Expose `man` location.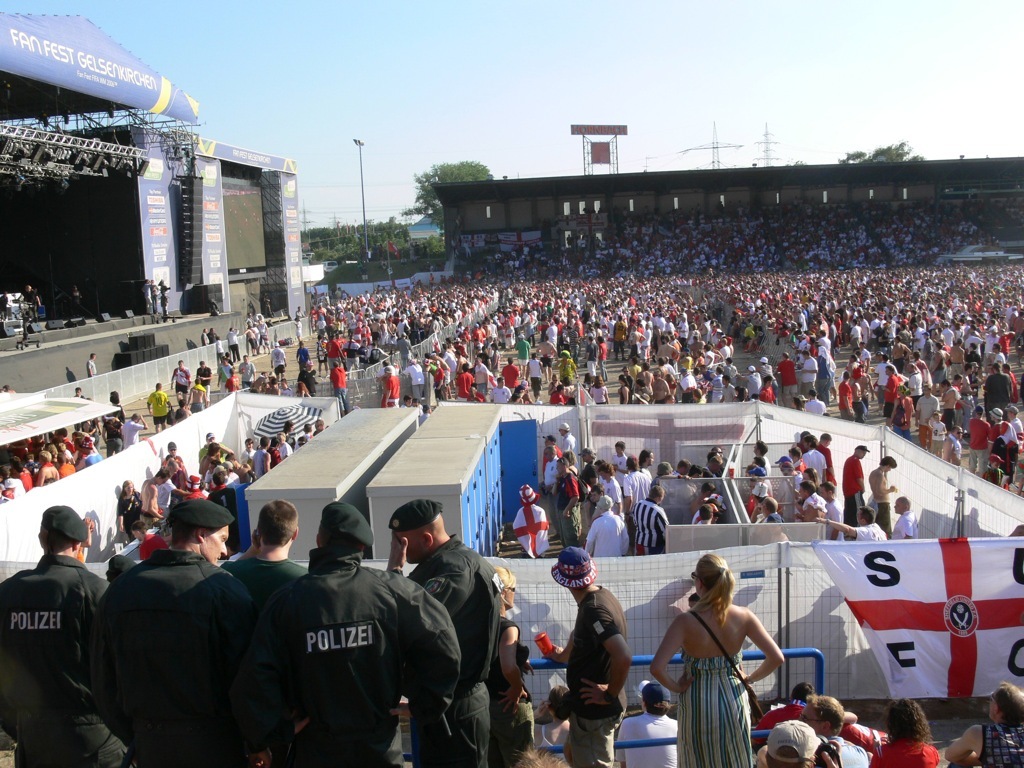
Exposed at (x1=266, y1=338, x2=287, y2=381).
